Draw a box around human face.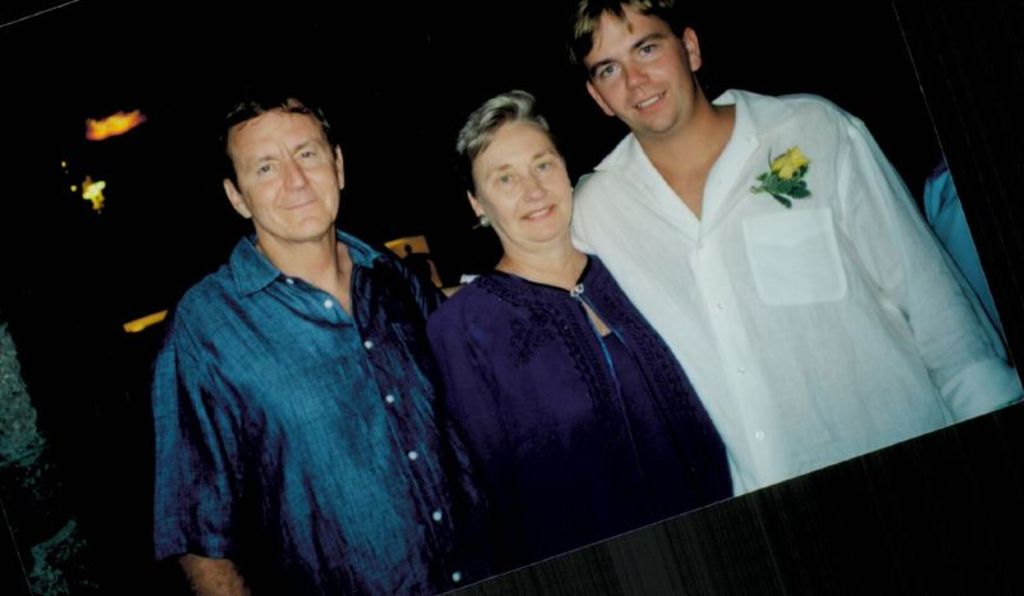
crop(239, 110, 339, 244).
